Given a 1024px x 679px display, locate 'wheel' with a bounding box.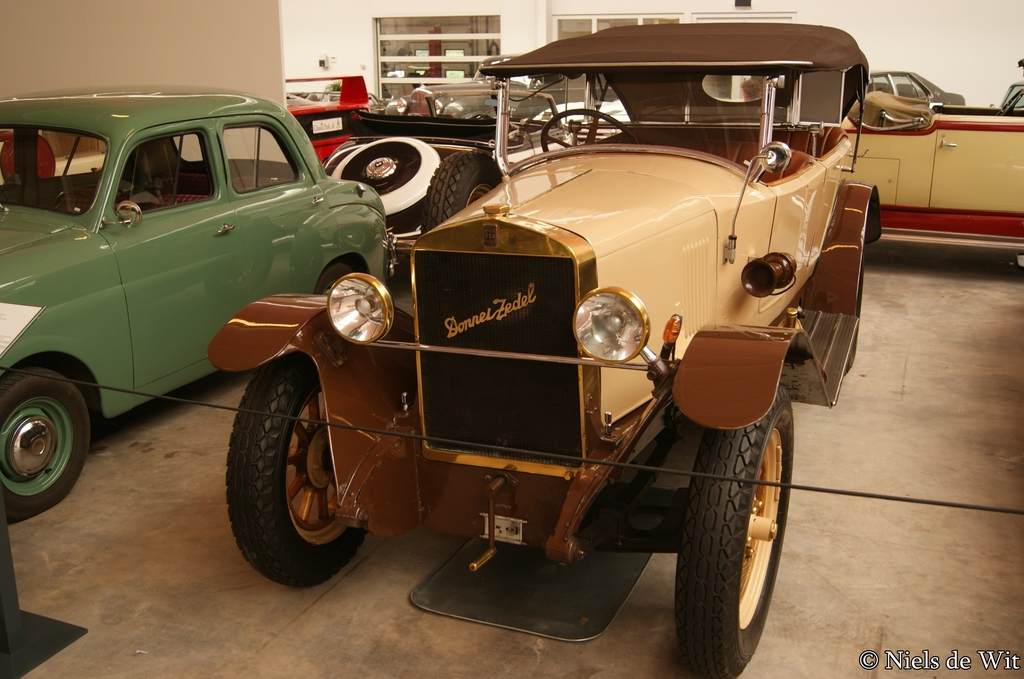
Located: pyautogui.locateOnScreen(673, 380, 794, 678).
